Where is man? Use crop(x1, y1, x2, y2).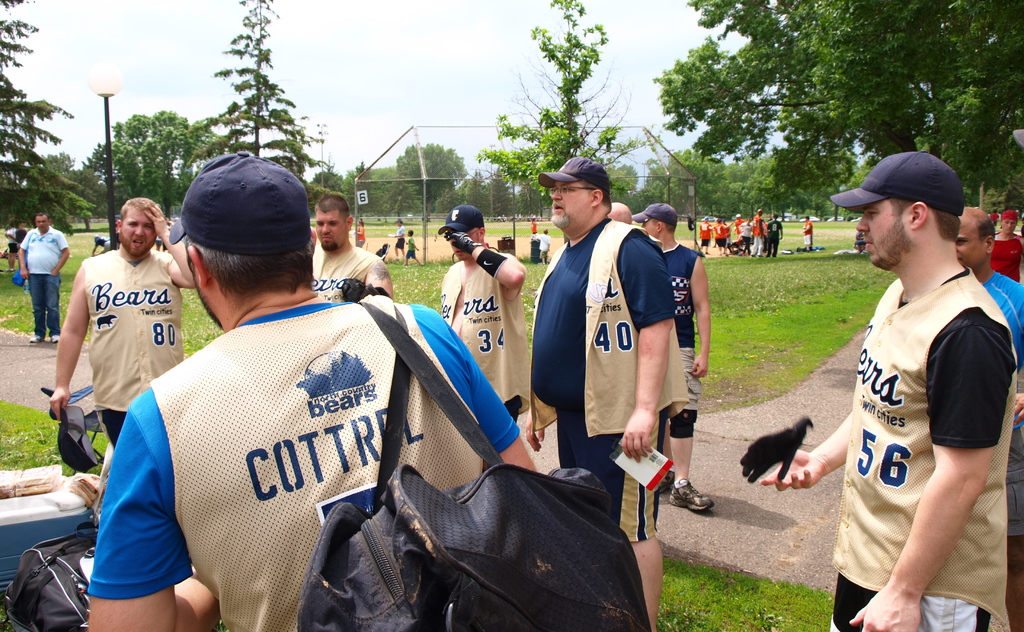
crop(524, 159, 674, 629).
